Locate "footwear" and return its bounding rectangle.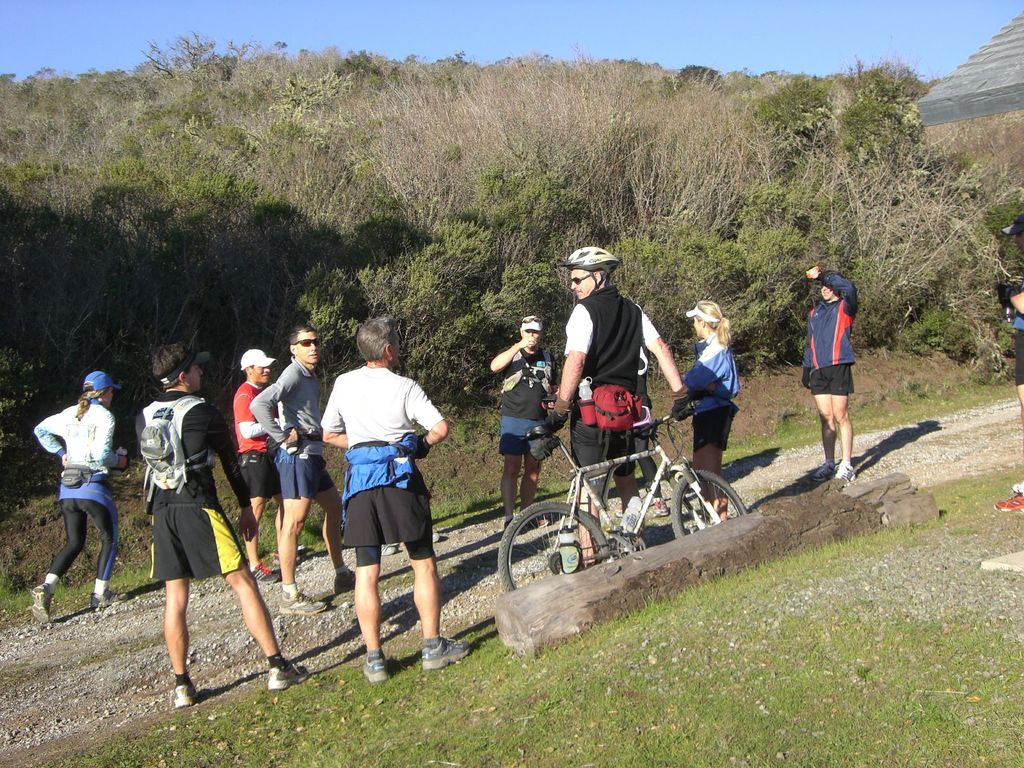
<bbox>995, 492, 1023, 513</bbox>.
